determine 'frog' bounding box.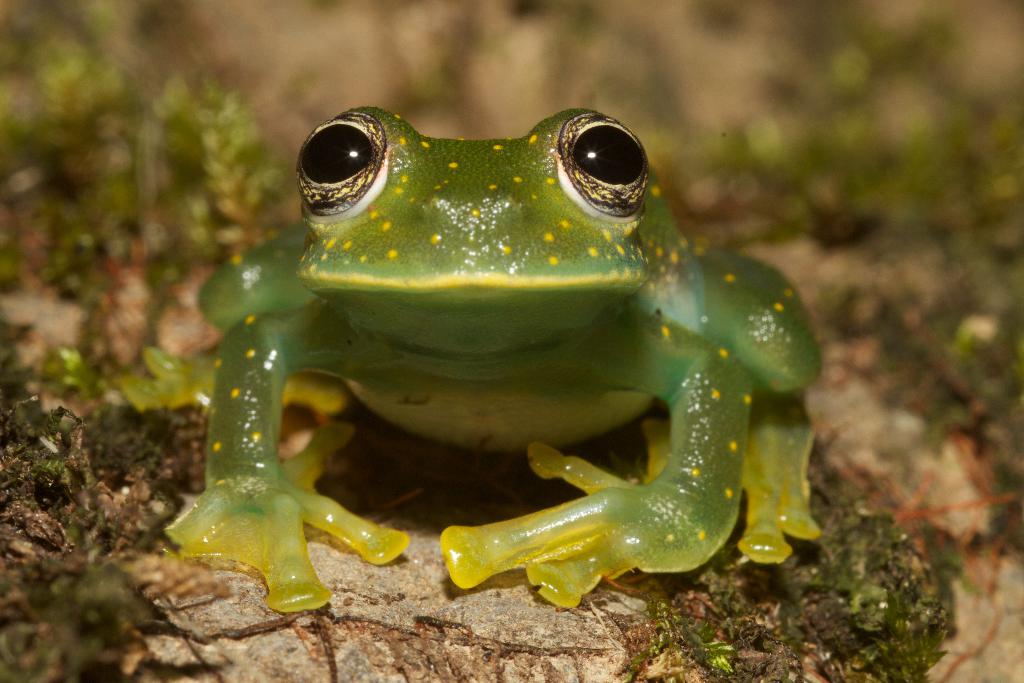
Determined: (x1=116, y1=106, x2=824, y2=611).
